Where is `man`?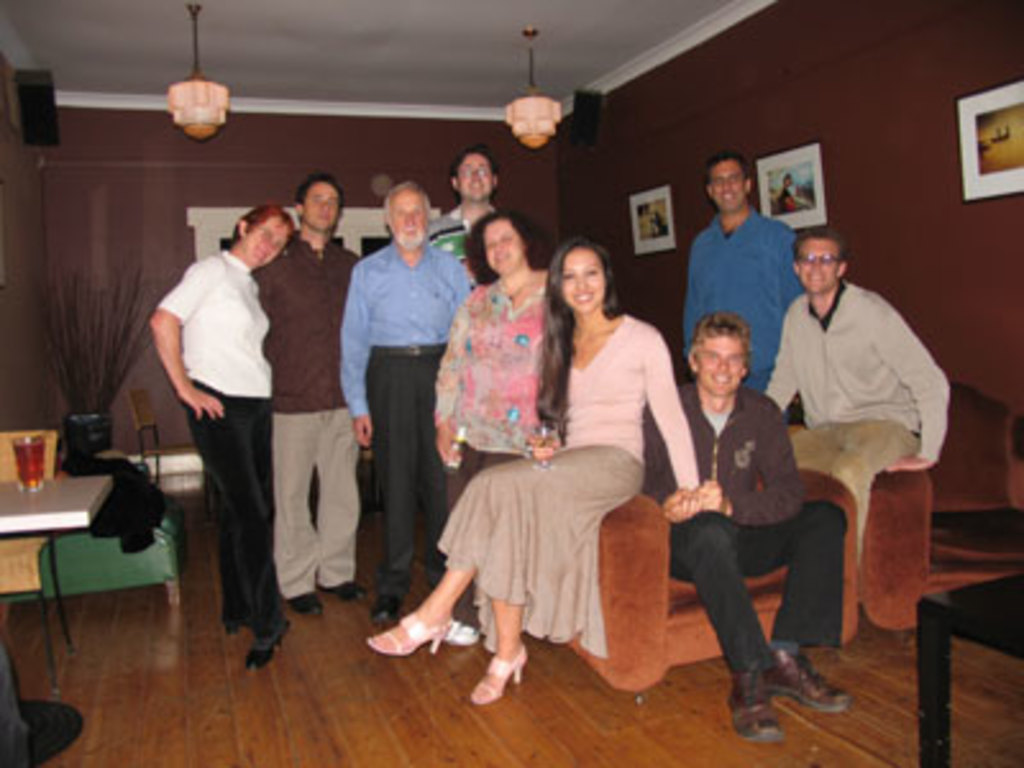
(684,159,801,389).
